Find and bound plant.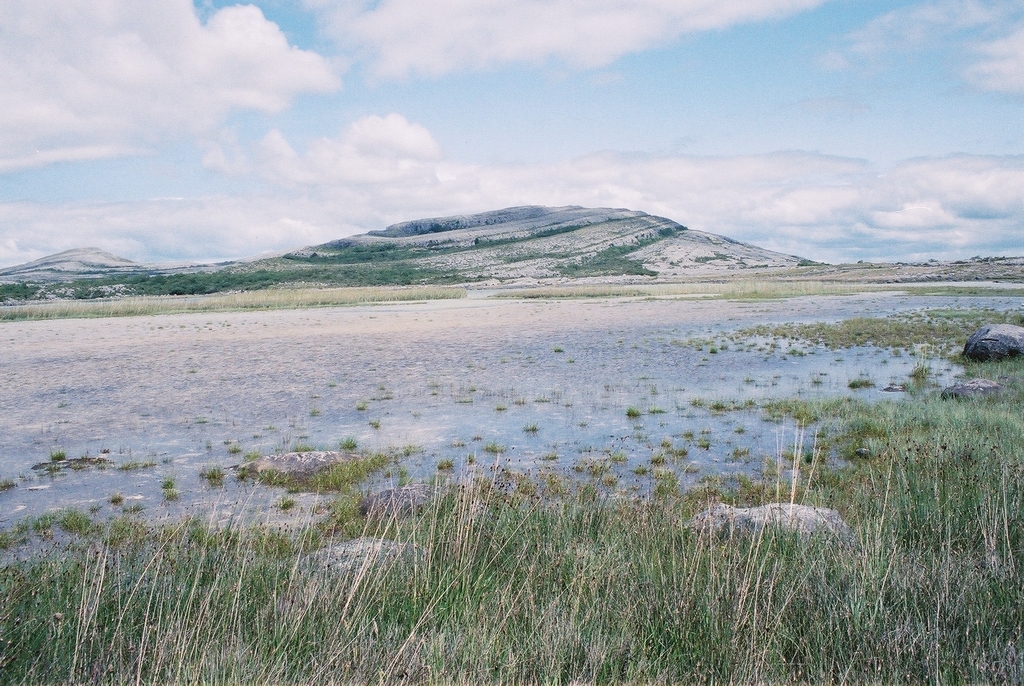
Bound: bbox(650, 381, 656, 395).
